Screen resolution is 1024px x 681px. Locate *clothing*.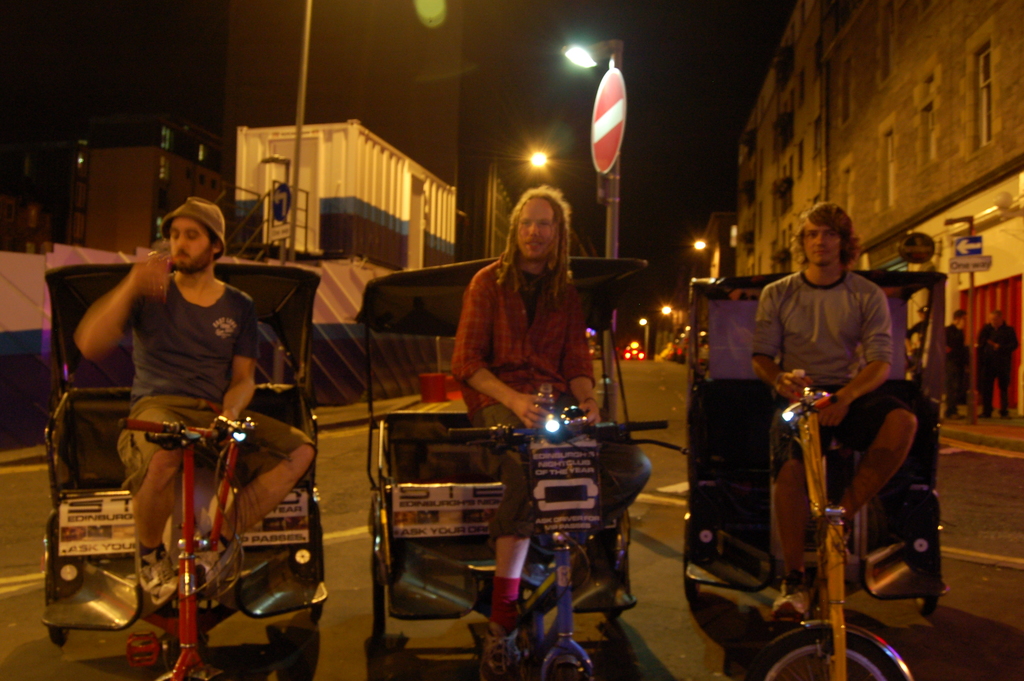
select_region(448, 254, 655, 539).
